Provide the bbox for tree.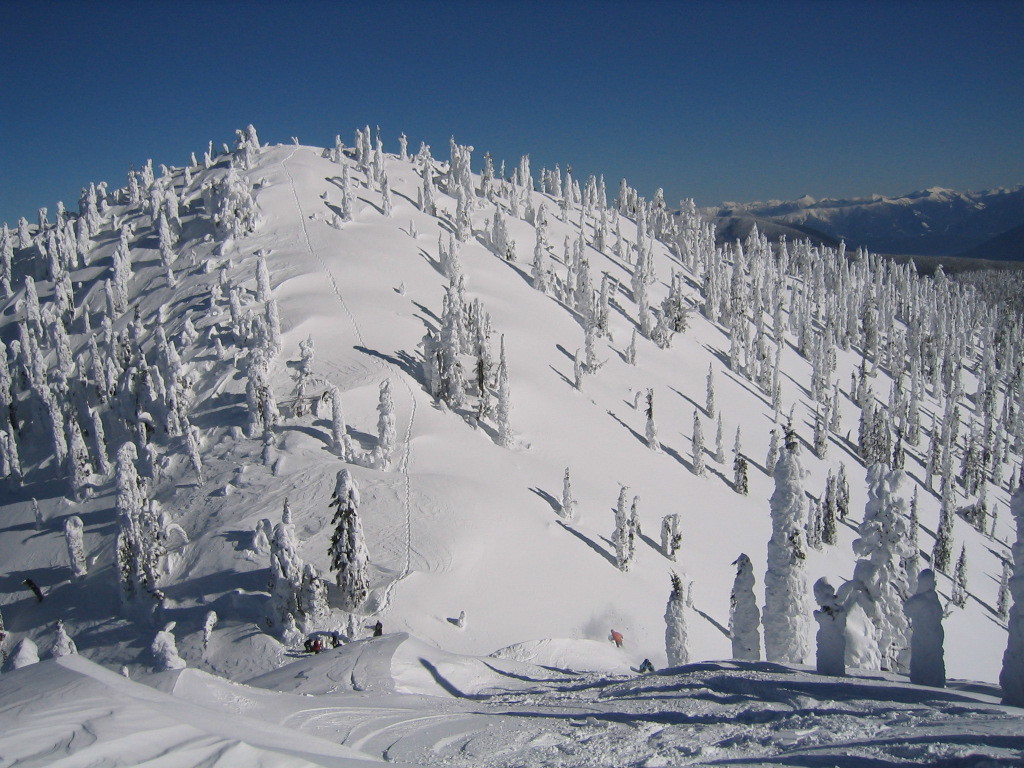
x1=661 y1=572 x2=695 y2=672.
